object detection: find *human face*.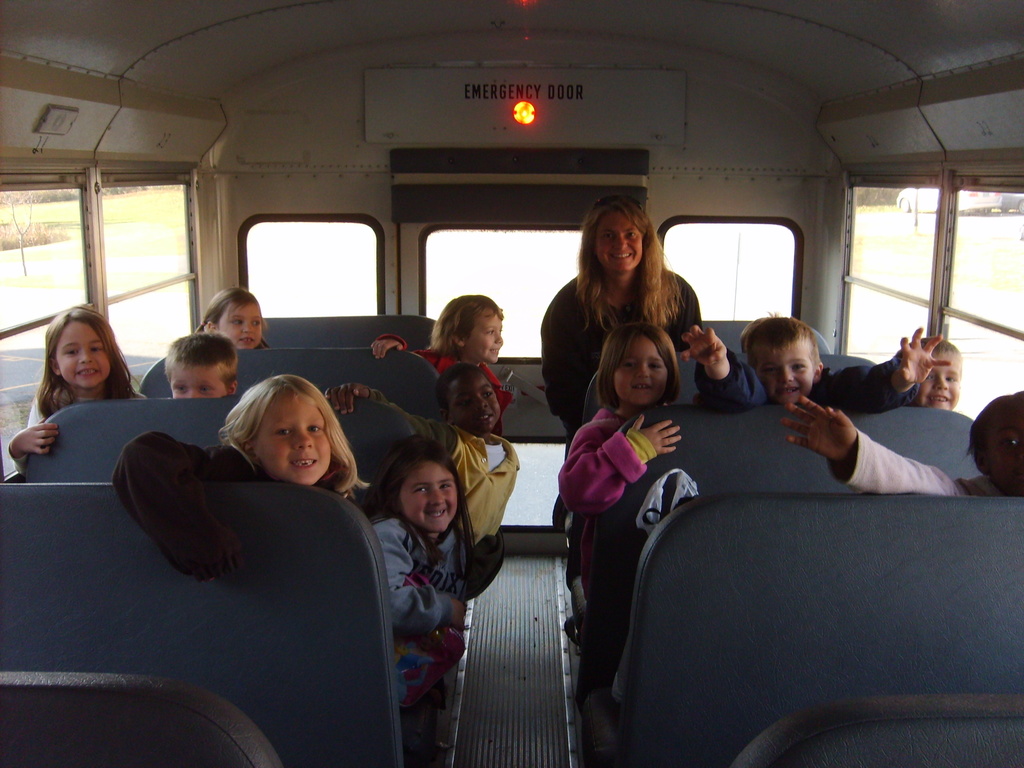
l=170, t=362, r=228, b=404.
